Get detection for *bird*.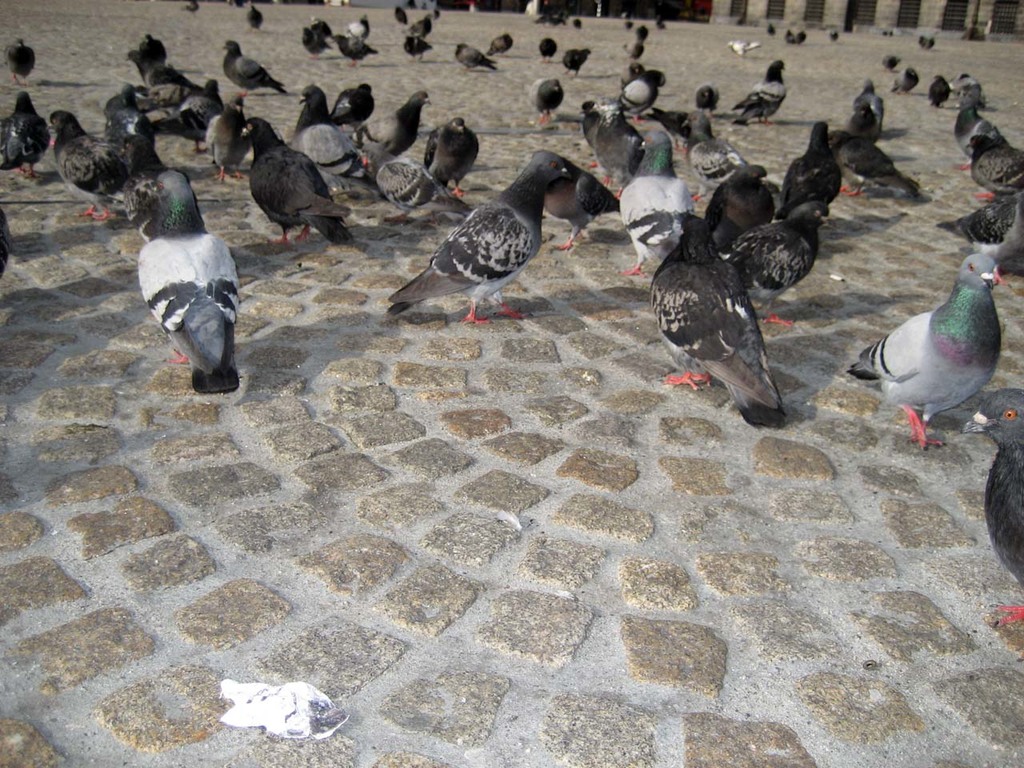
Detection: [x1=5, y1=31, x2=39, y2=87].
